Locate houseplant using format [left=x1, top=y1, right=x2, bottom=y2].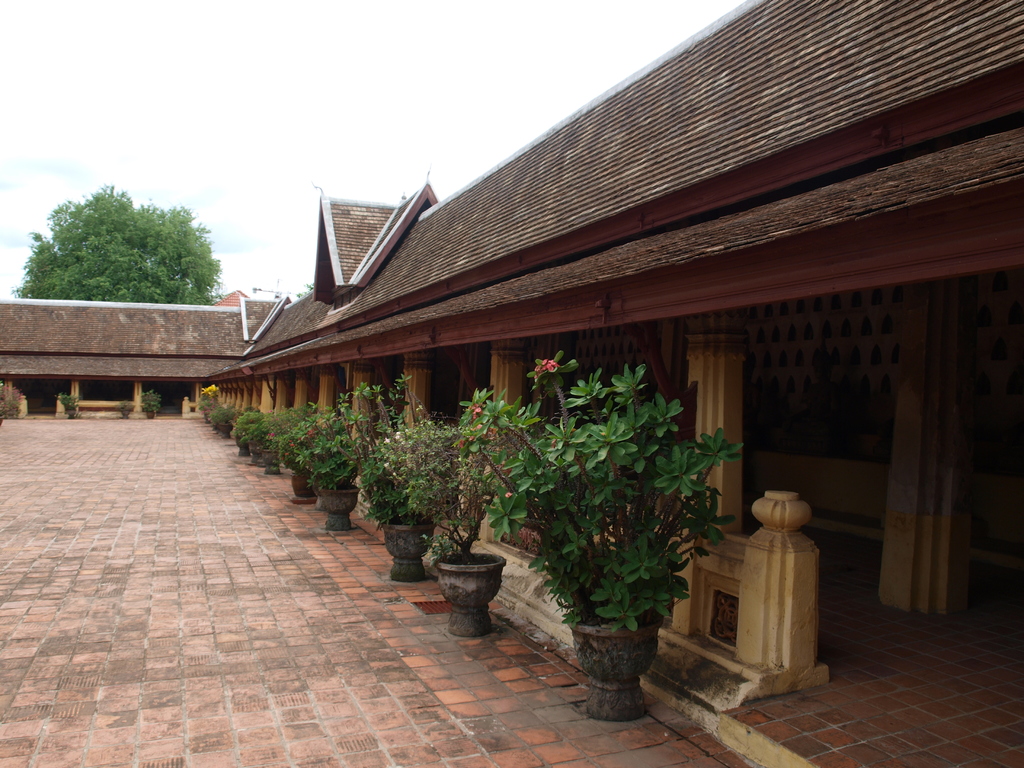
[left=376, top=412, right=540, bottom=636].
